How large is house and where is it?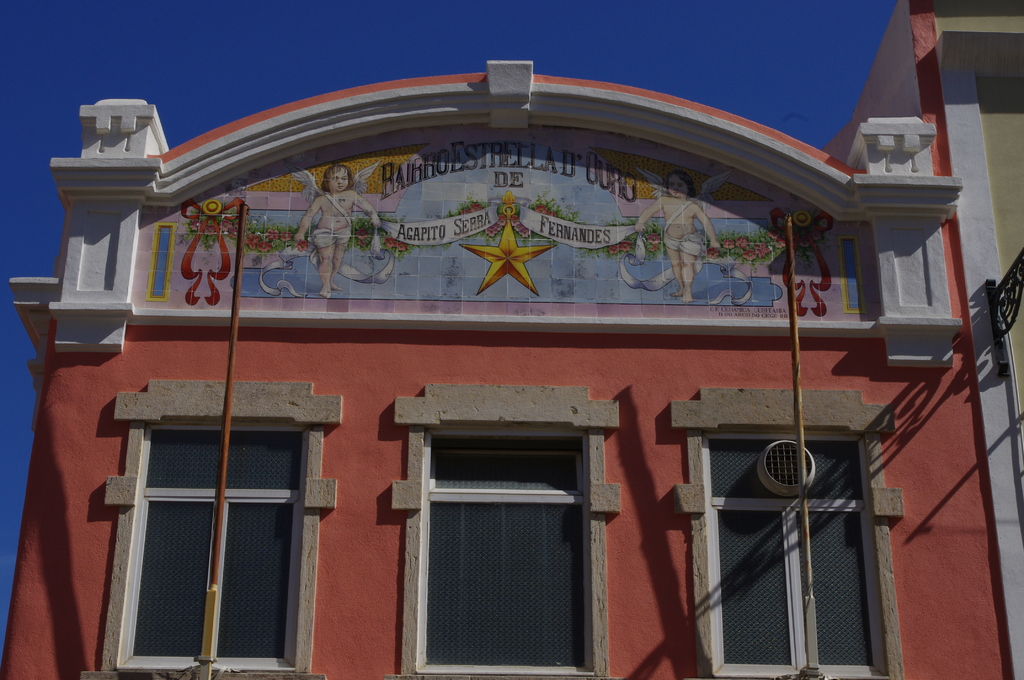
Bounding box: (x1=0, y1=0, x2=1023, y2=679).
